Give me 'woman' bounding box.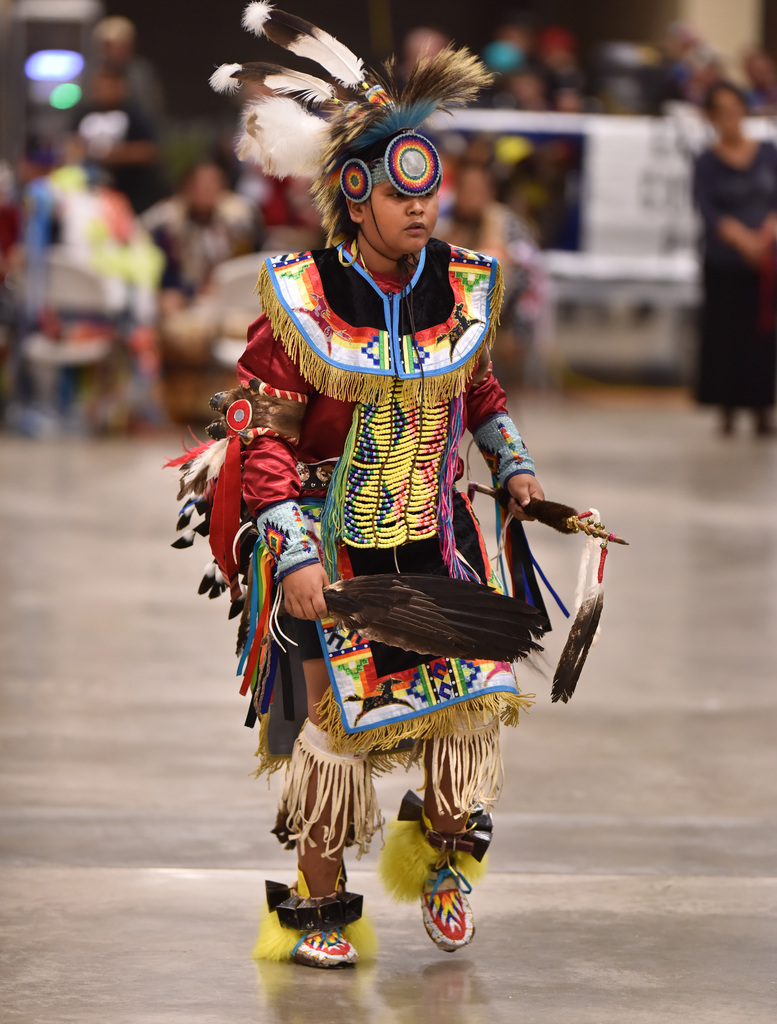
159, 94, 634, 979.
